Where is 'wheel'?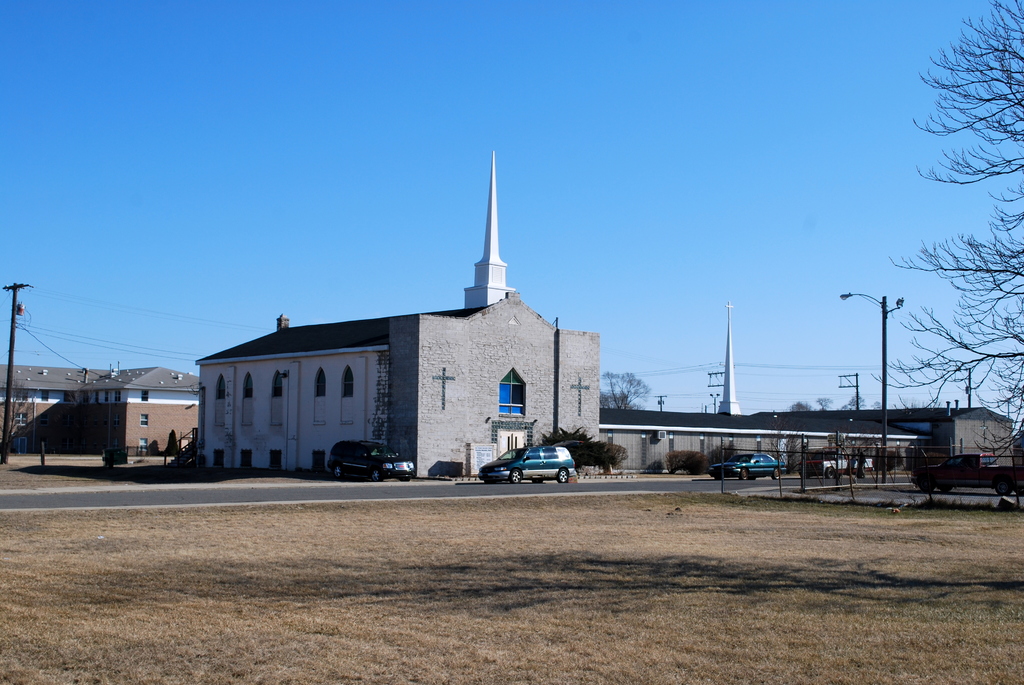
{"x1": 332, "y1": 466, "x2": 342, "y2": 479}.
